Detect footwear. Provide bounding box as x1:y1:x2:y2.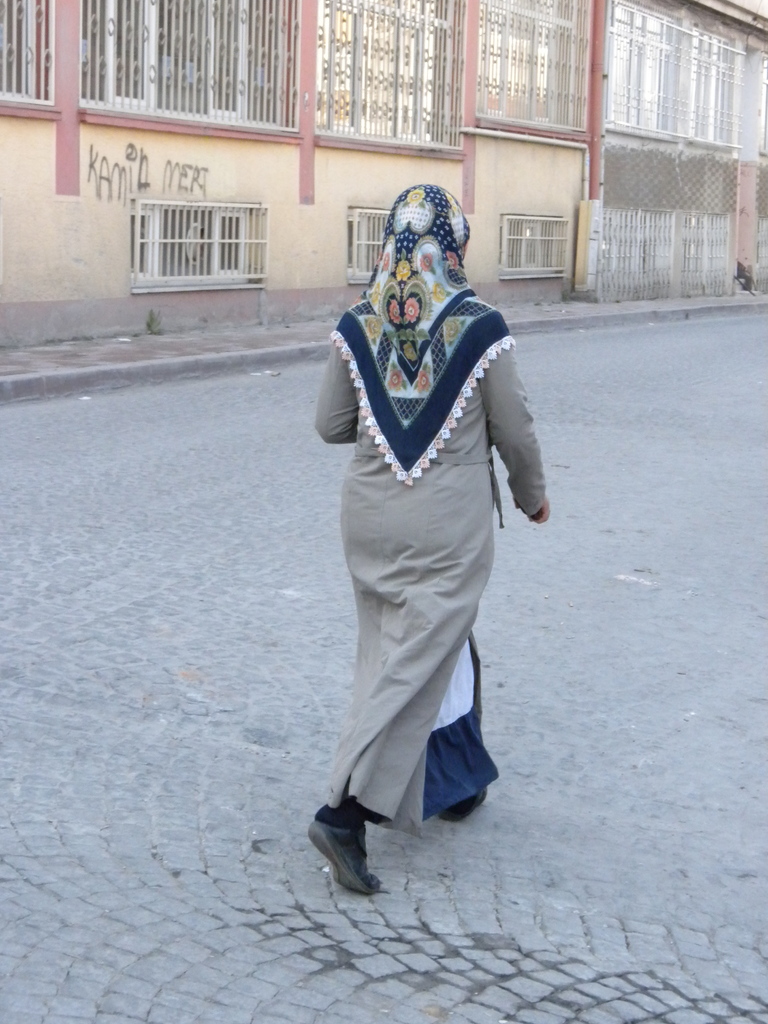
444:788:484:823.
